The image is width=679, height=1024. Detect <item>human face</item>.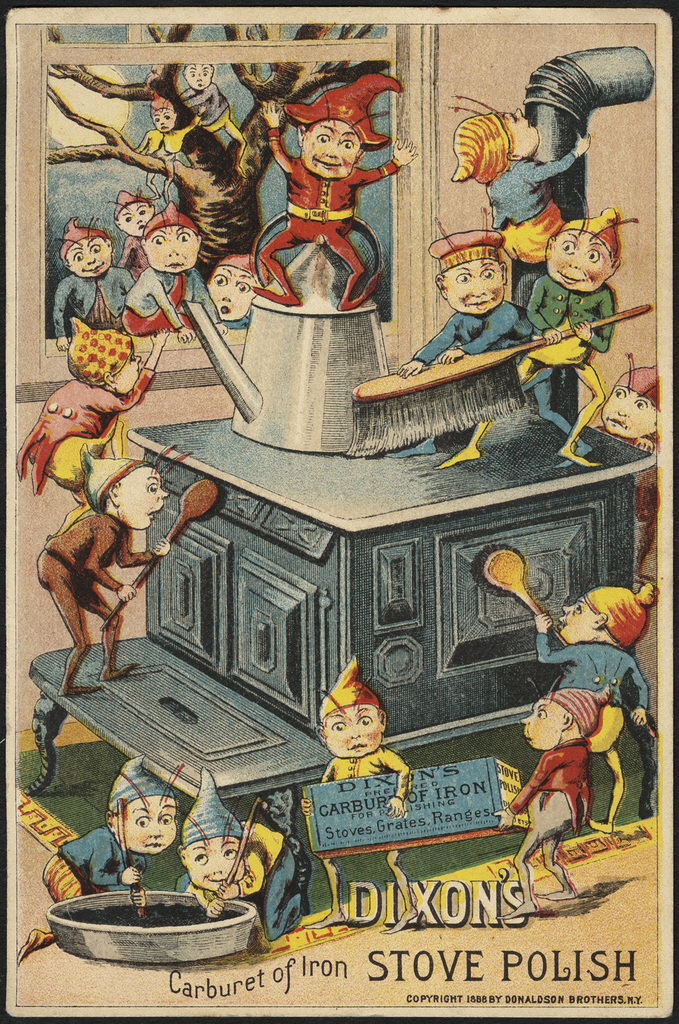
Detection: x1=156 y1=112 x2=172 y2=129.
